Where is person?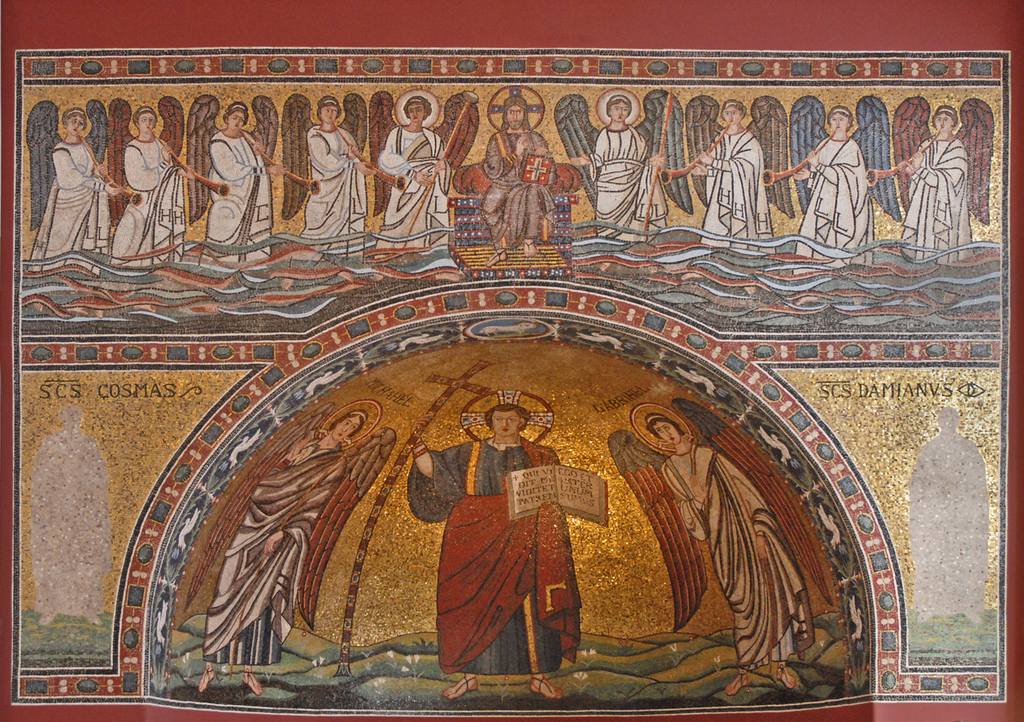
395,399,582,697.
